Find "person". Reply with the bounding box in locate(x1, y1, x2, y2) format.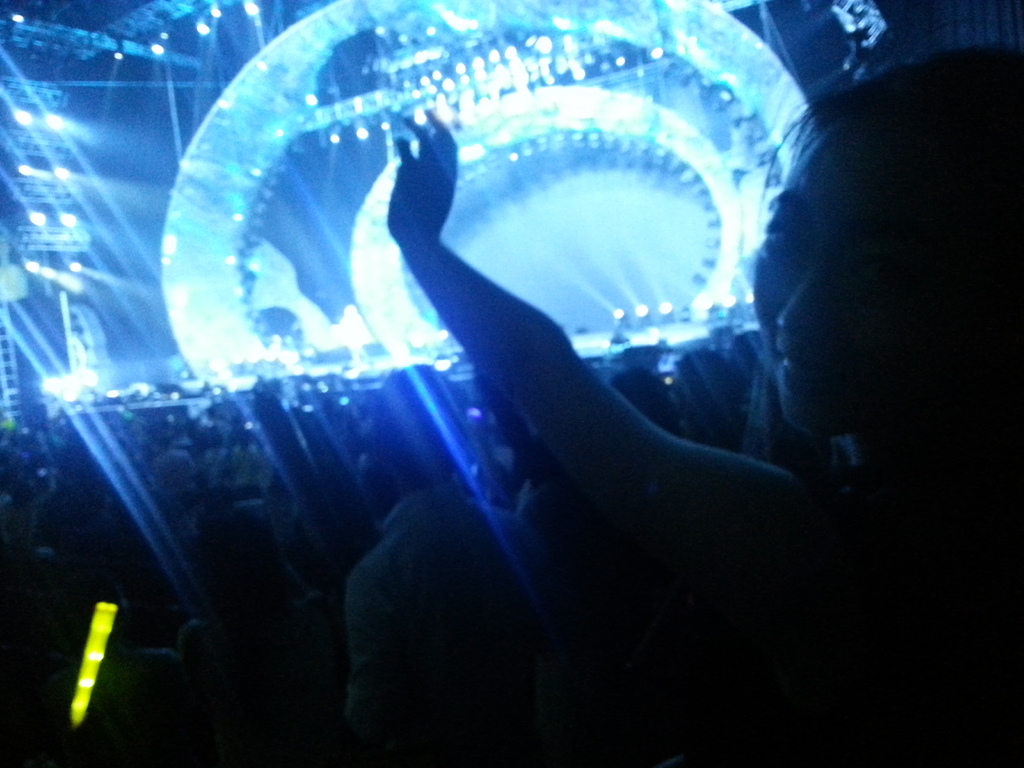
locate(675, 342, 742, 451).
